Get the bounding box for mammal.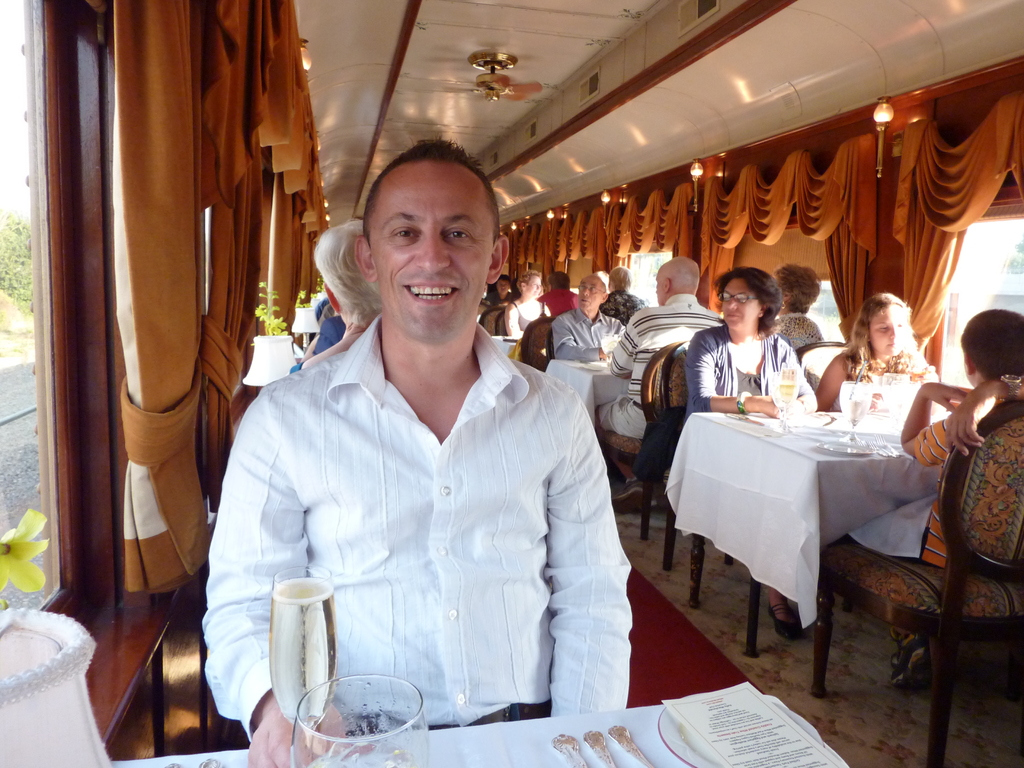
{"left": 594, "top": 257, "right": 724, "bottom": 509}.
